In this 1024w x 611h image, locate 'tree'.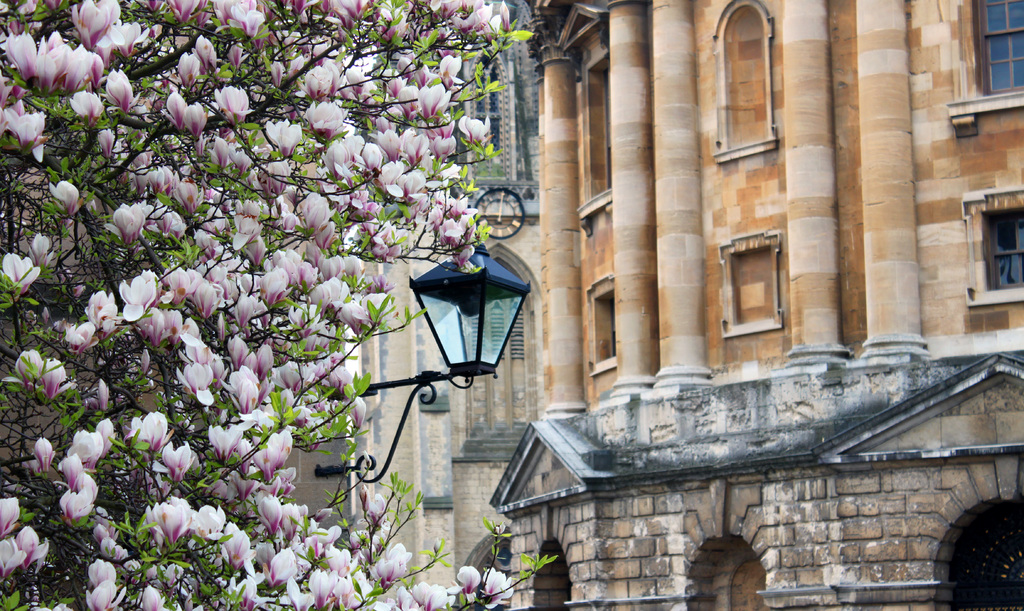
Bounding box: [left=0, top=0, right=561, bottom=610].
